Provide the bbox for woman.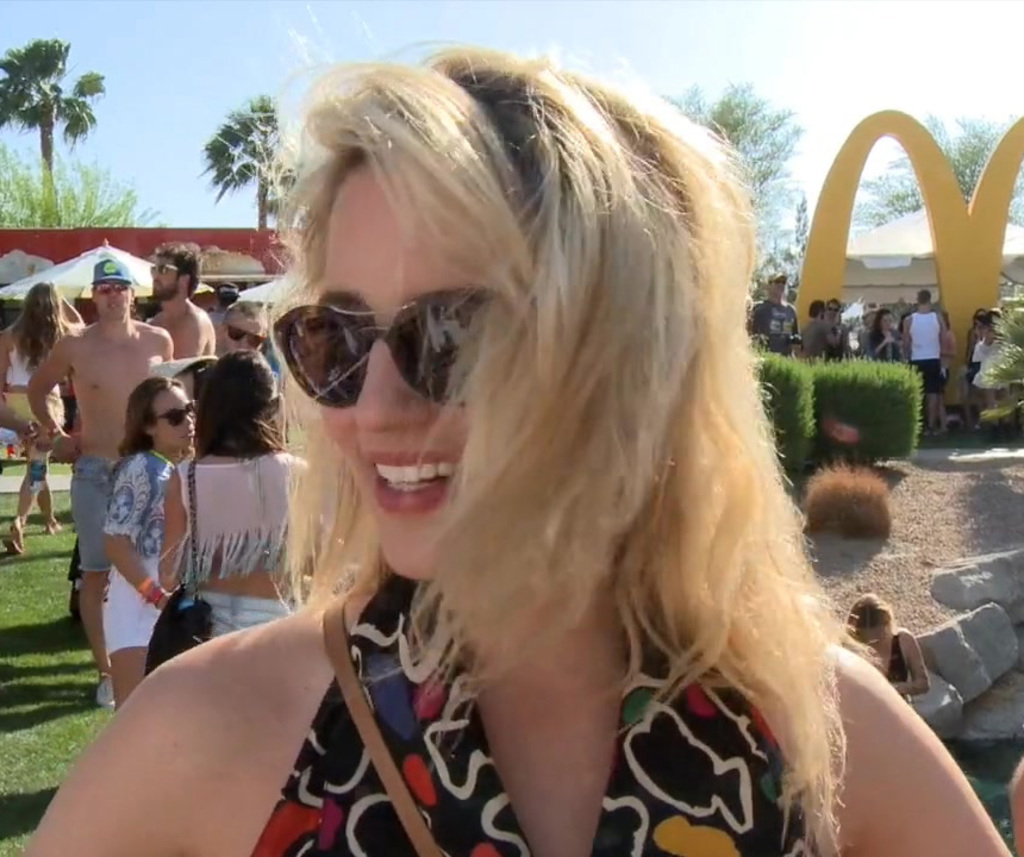
box(156, 349, 320, 644).
